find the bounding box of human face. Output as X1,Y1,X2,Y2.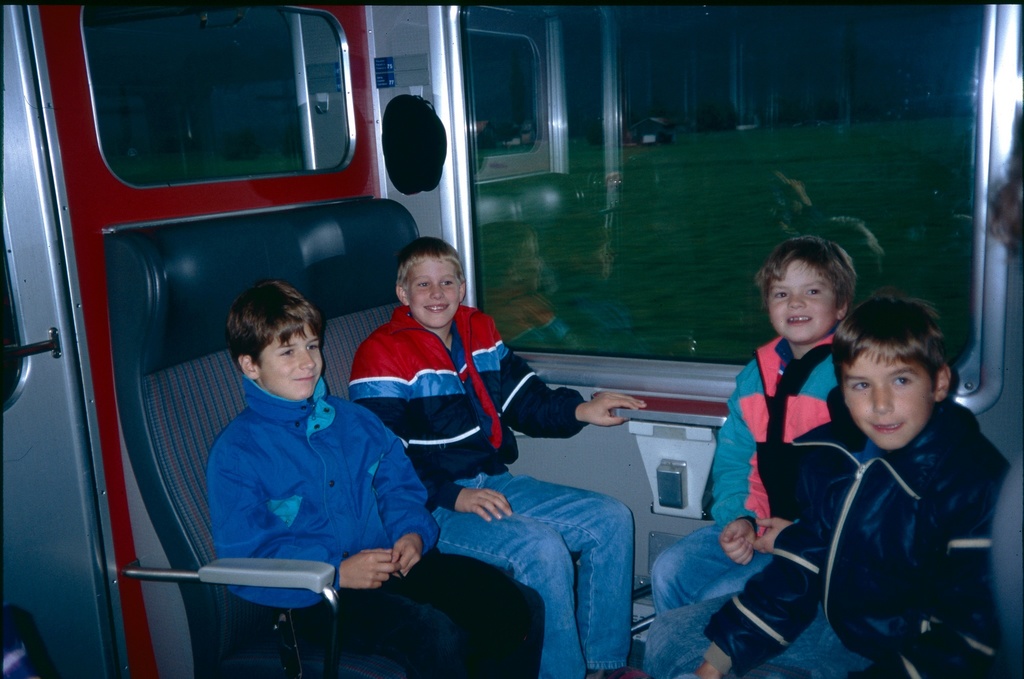
264,315,326,401.
